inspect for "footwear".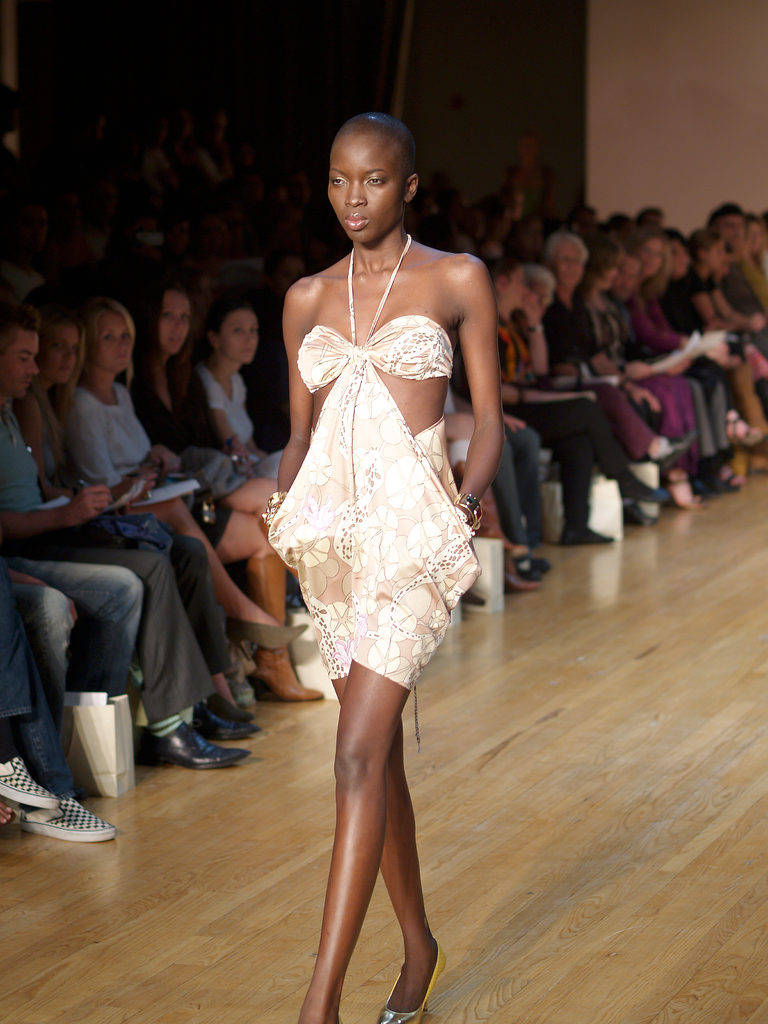
Inspection: x1=131, y1=703, x2=252, y2=778.
